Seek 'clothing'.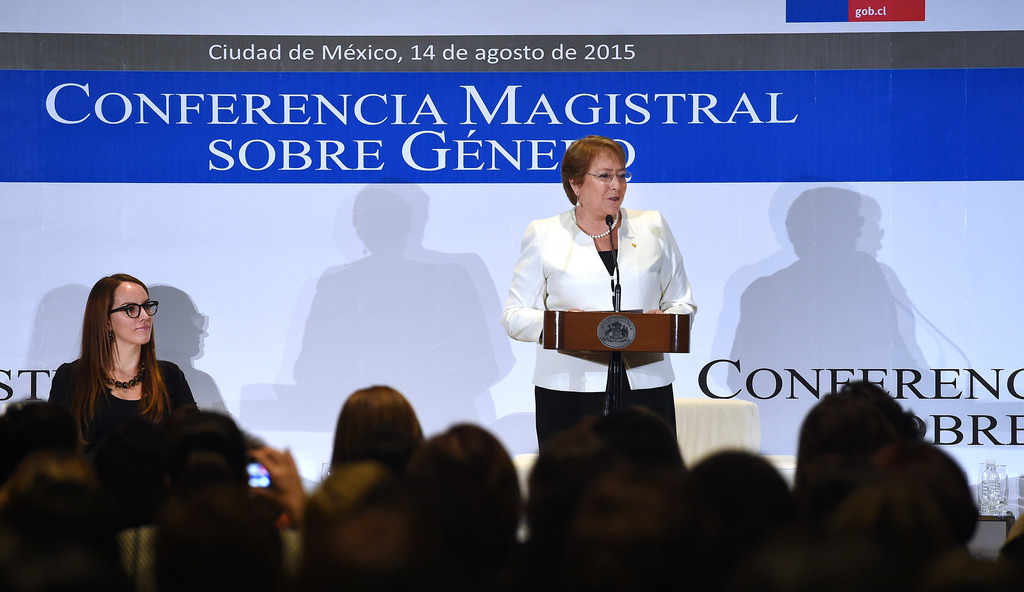
[509,190,691,403].
